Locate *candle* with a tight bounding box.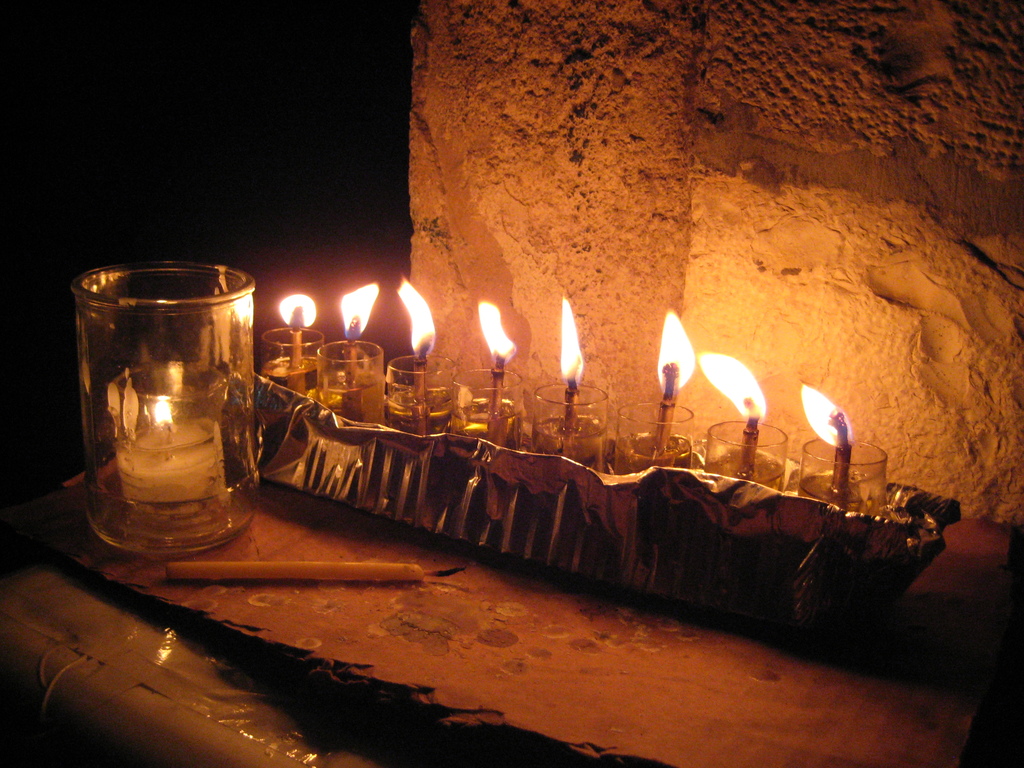
detection(559, 296, 584, 453).
